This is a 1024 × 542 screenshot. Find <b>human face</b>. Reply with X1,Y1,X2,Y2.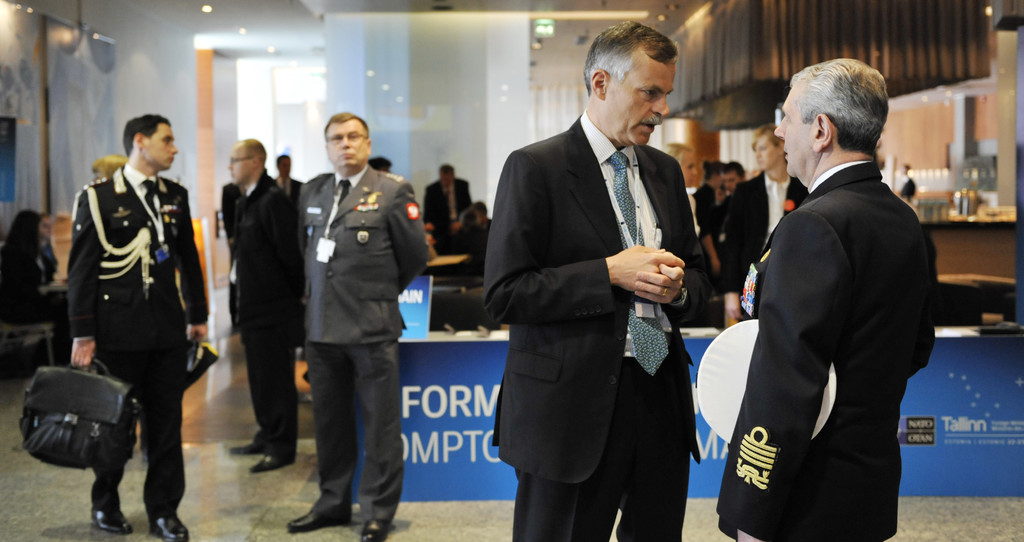
676,147,704,186.
